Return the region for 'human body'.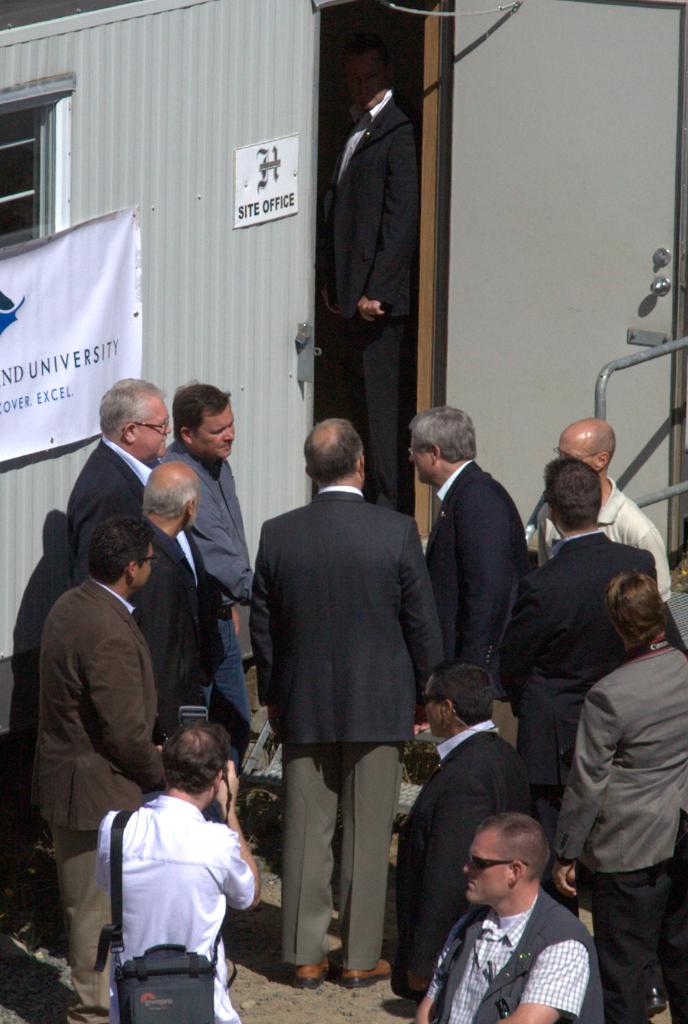
crop(536, 473, 674, 607).
